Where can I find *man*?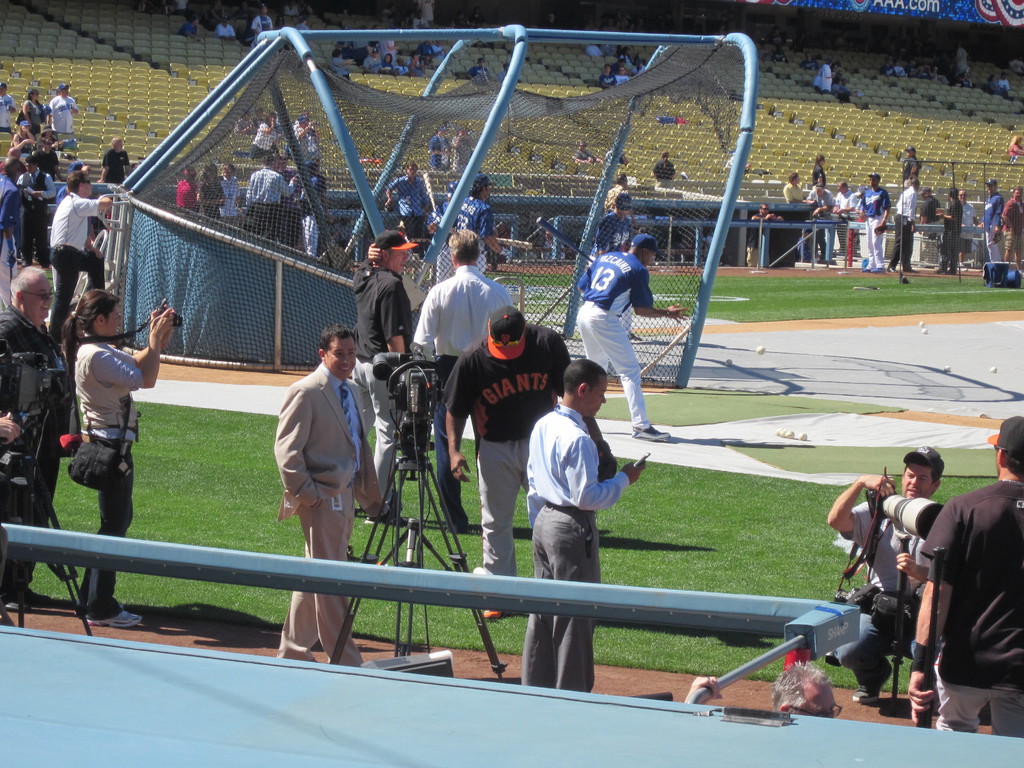
You can find it at box(442, 305, 623, 620).
